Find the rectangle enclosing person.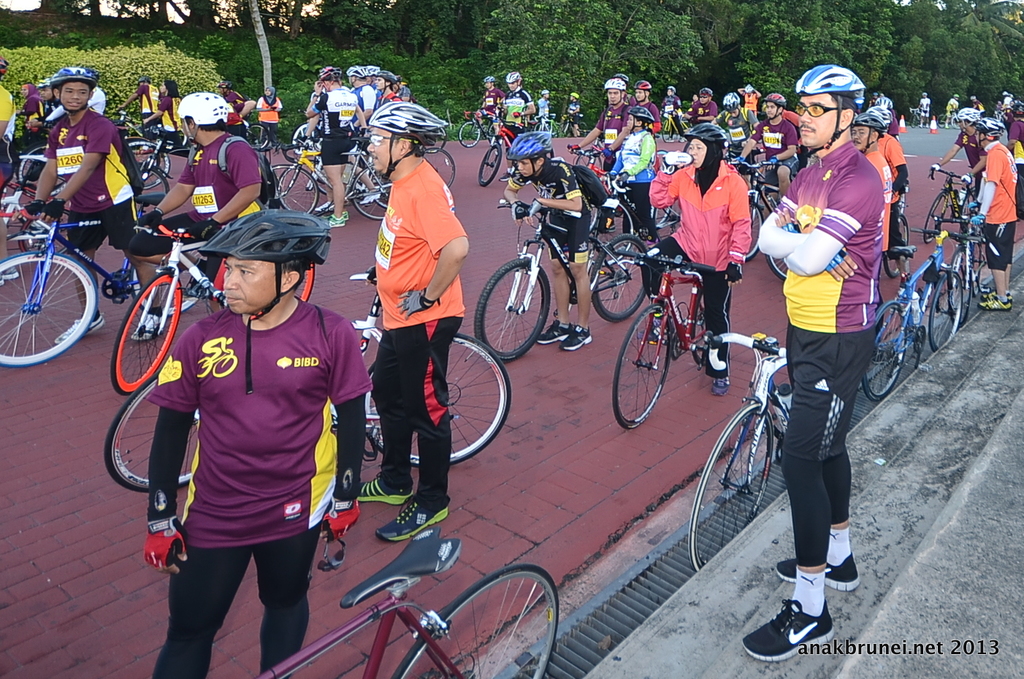
[left=970, top=94, right=985, bottom=118].
